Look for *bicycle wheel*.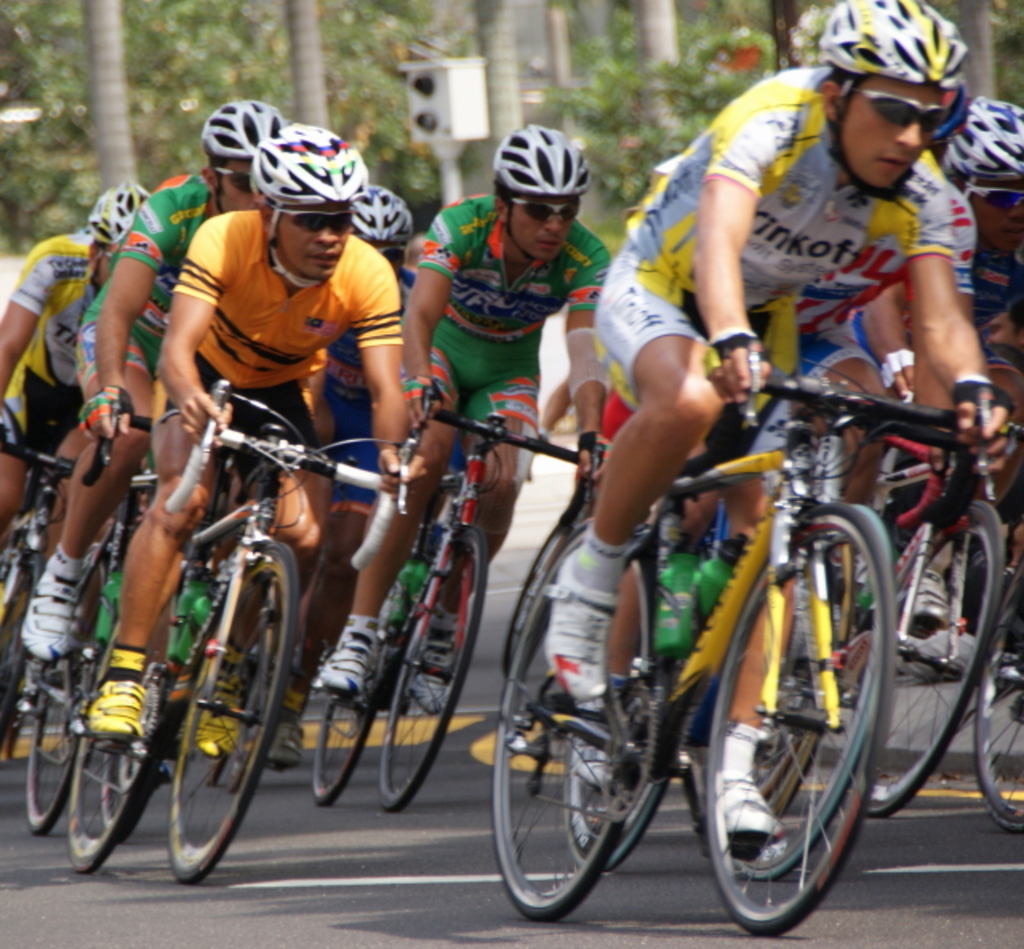
Found: box(312, 571, 414, 807).
